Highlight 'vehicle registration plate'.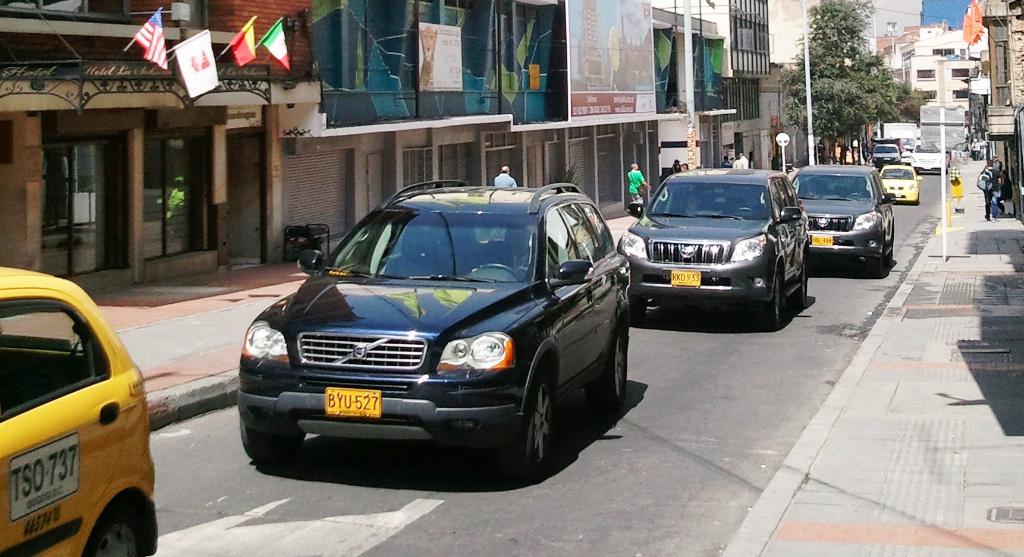
Highlighted region: 671:269:701:287.
